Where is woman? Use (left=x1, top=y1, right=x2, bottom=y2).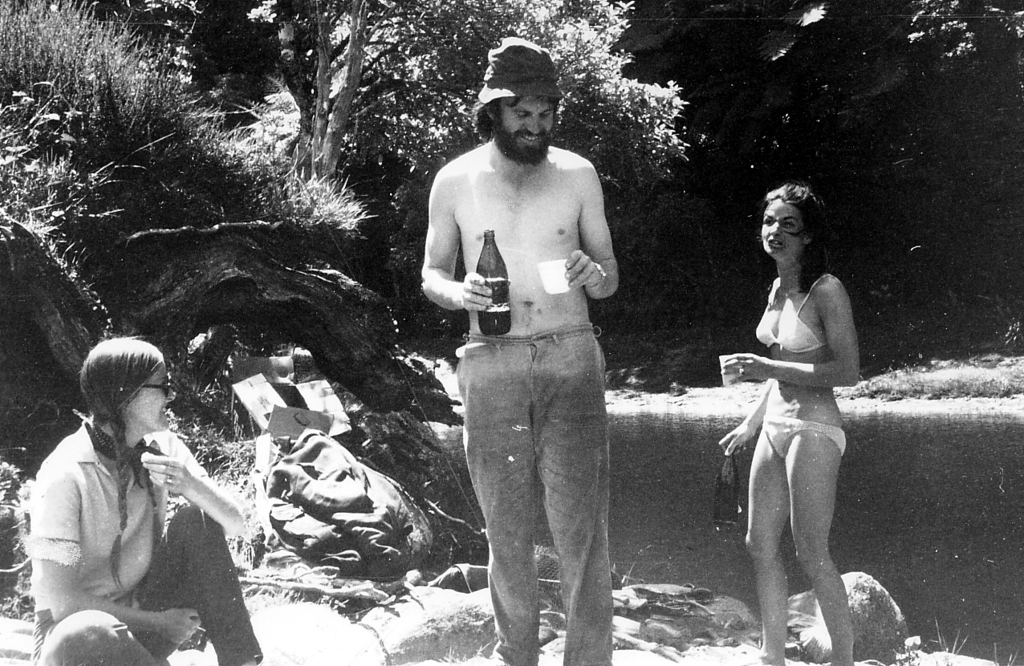
(left=28, top=333, right=263, bottom=665).
